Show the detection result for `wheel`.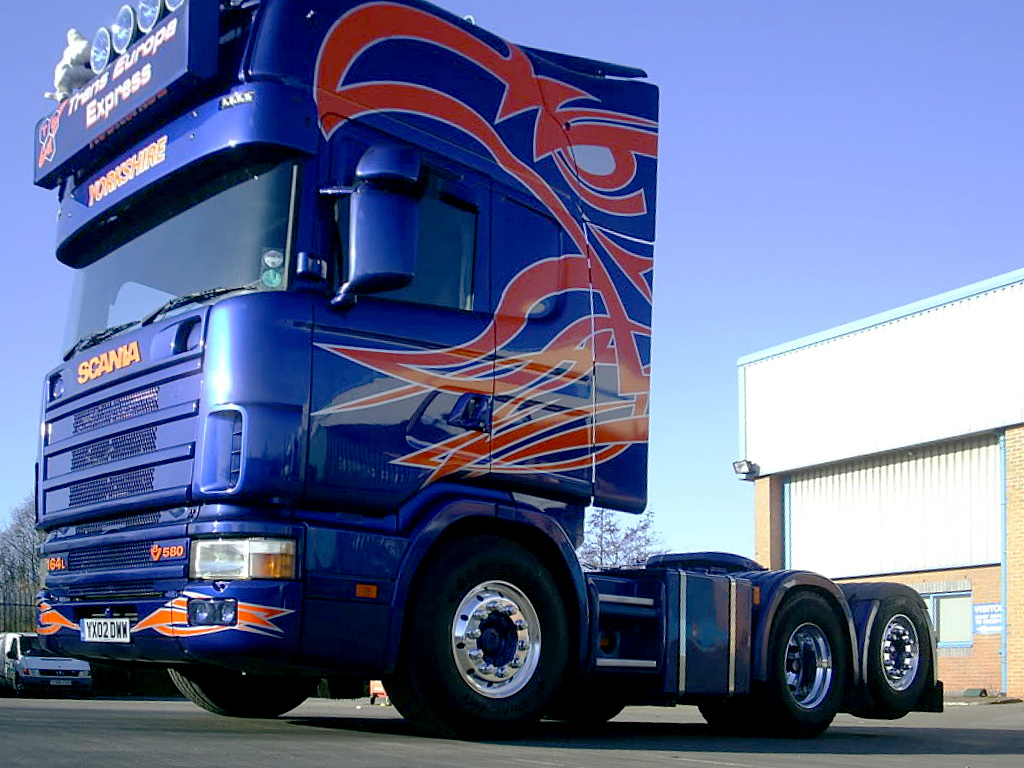
(546, 696, 622, 723).
